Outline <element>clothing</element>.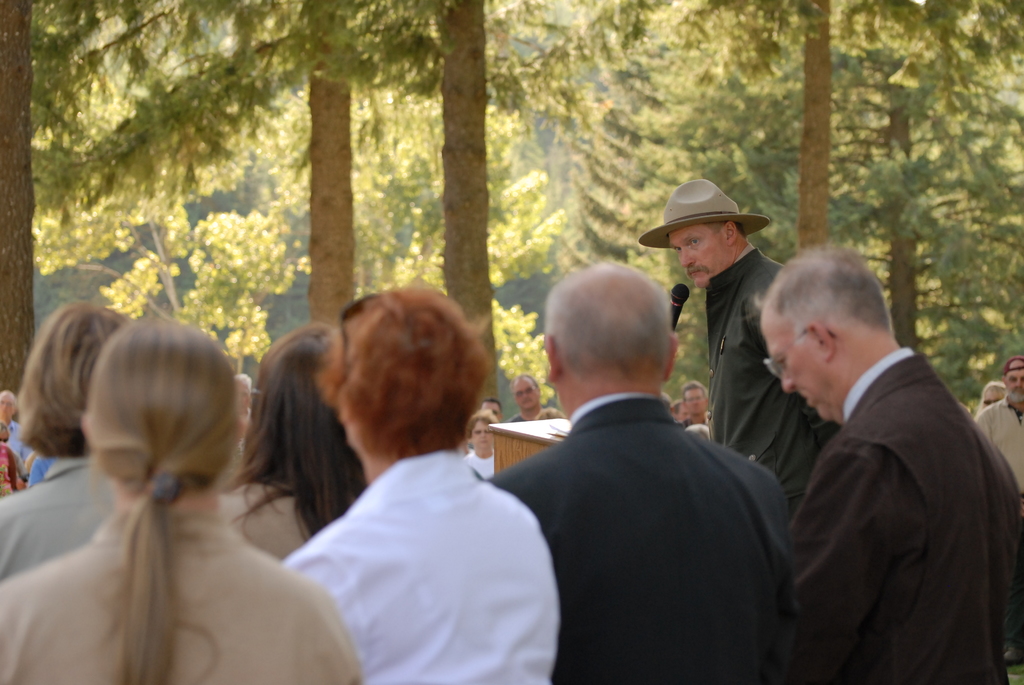
Outline: <region>511, 404, 820, 684</region>.
